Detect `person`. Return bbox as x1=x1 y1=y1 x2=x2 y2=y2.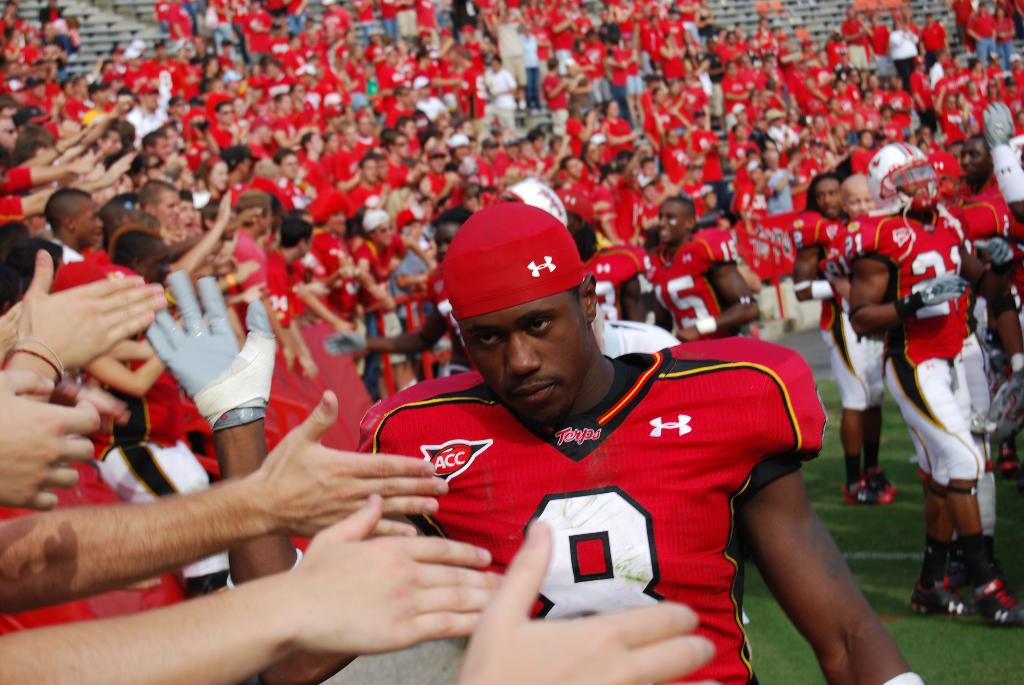
x1=887 y1=20 x2=916 y2=88.
